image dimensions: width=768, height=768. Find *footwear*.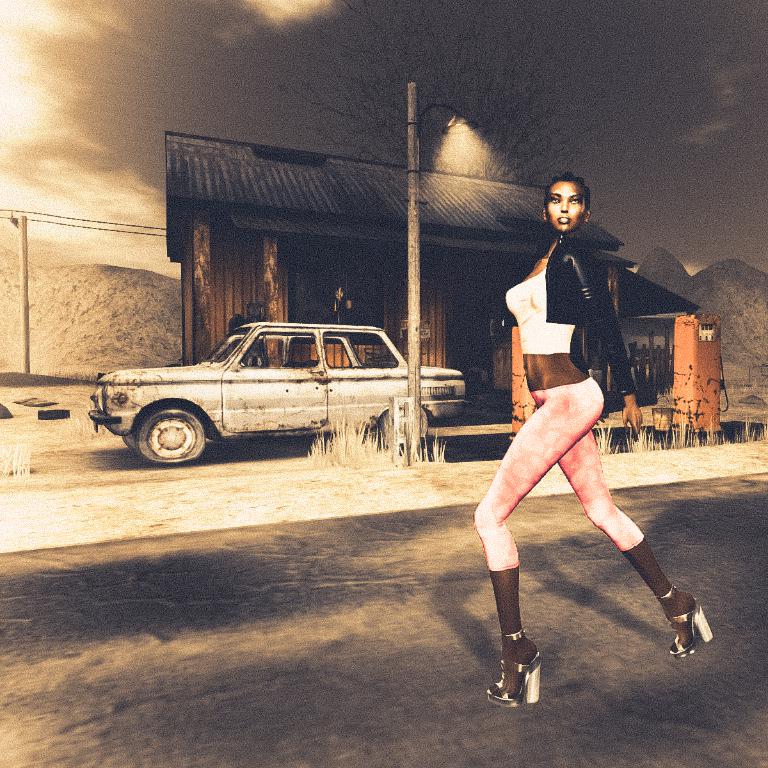
(left=668, top=584, right=711, bottom=667).
